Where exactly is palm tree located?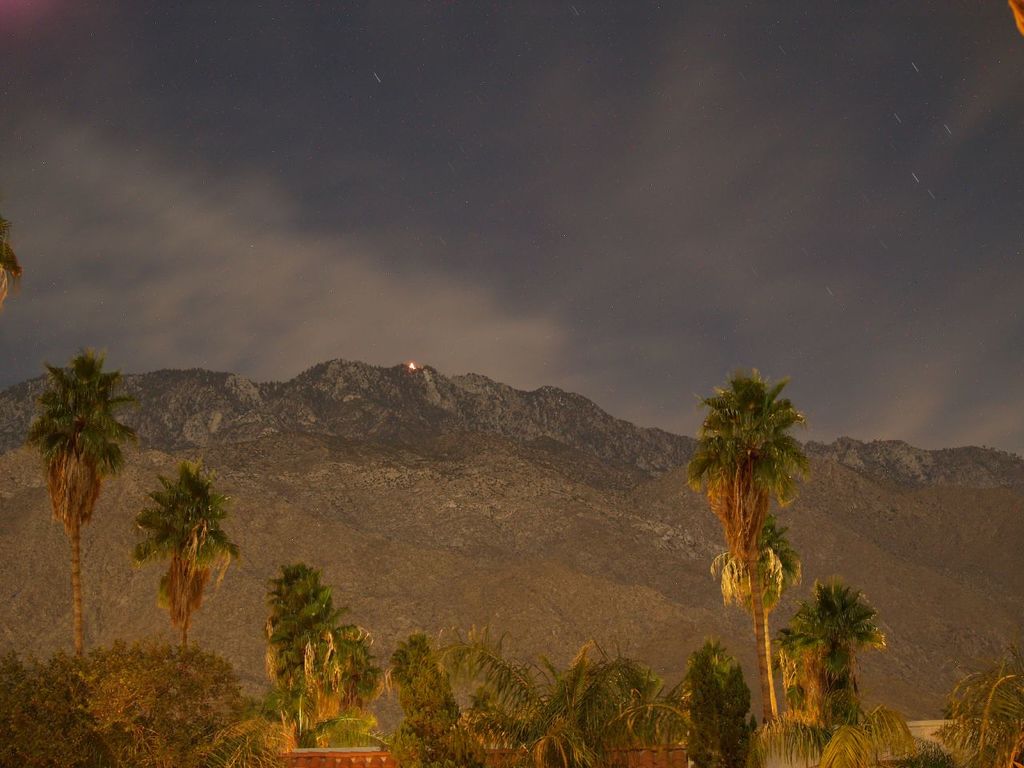
Its bounding box is x1=470 y1=650 x2=566 y2=766.
